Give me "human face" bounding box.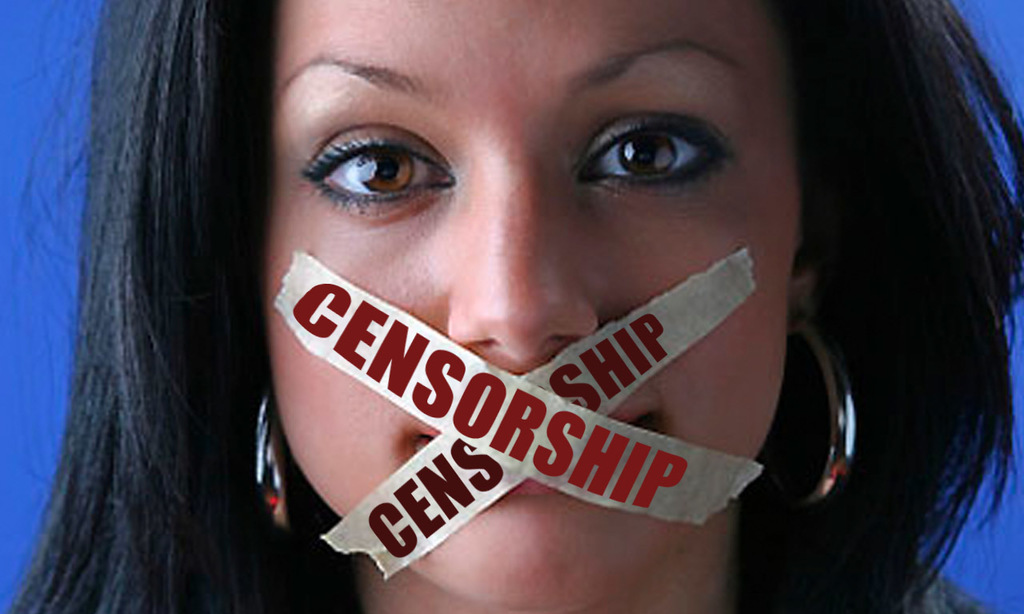
(265, 0, 799, 613).
